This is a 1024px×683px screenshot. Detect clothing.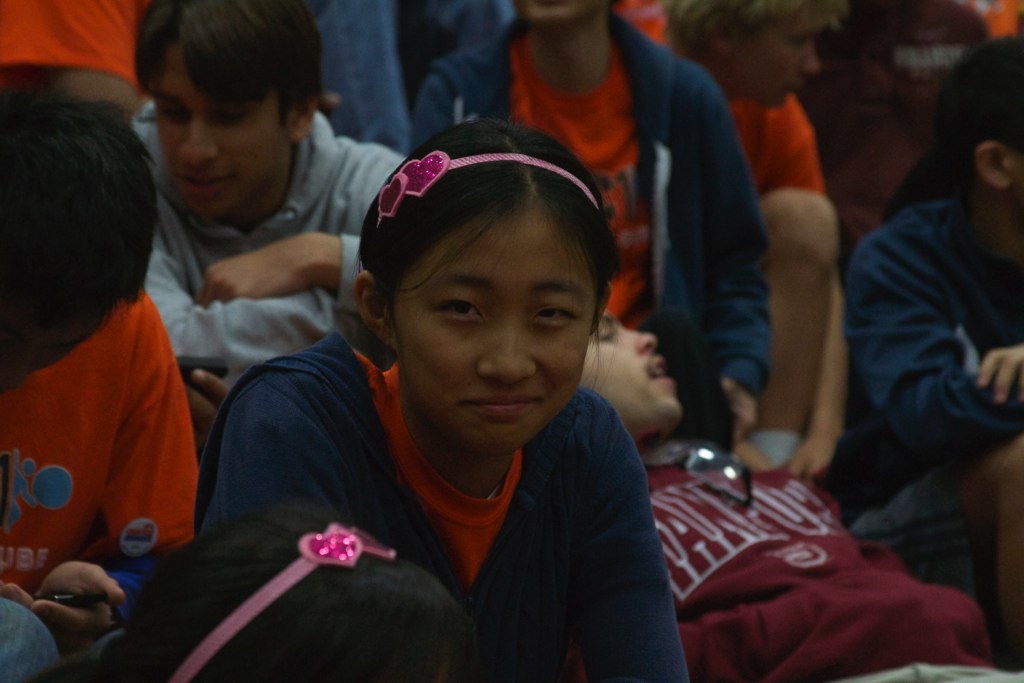
bbox(825, 0, 1023, 215).
